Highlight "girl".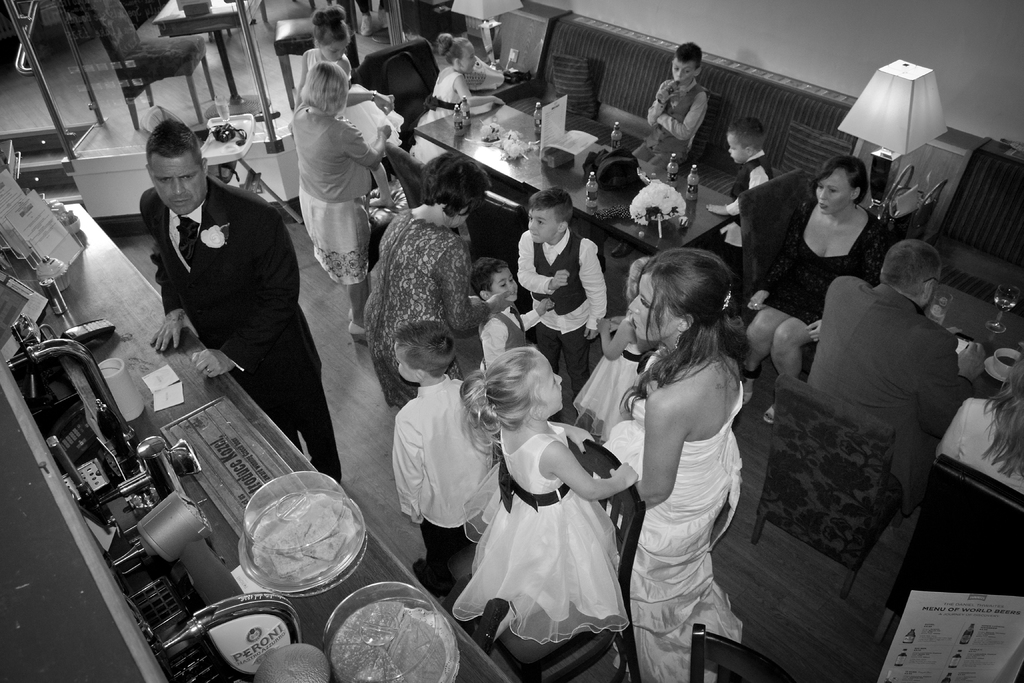
Highlighted region: <region>444, 338, 643, 650</region>.
